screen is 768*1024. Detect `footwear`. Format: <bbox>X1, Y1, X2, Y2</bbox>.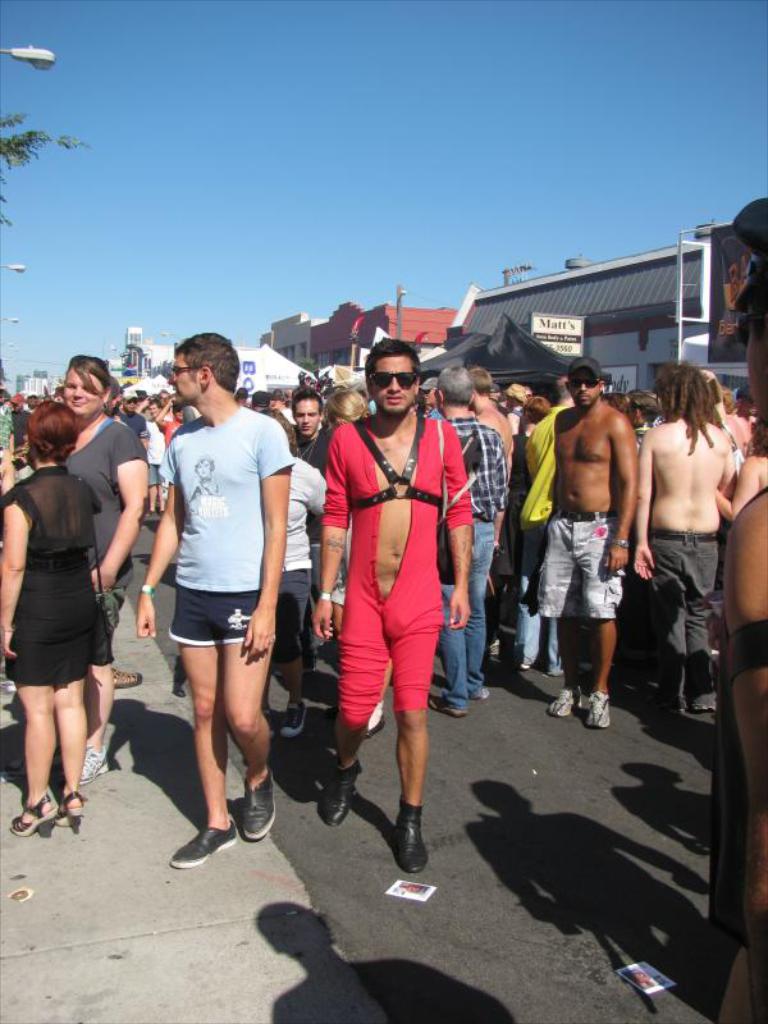
<bbox>372, 801, 442, 883</bbox>.
